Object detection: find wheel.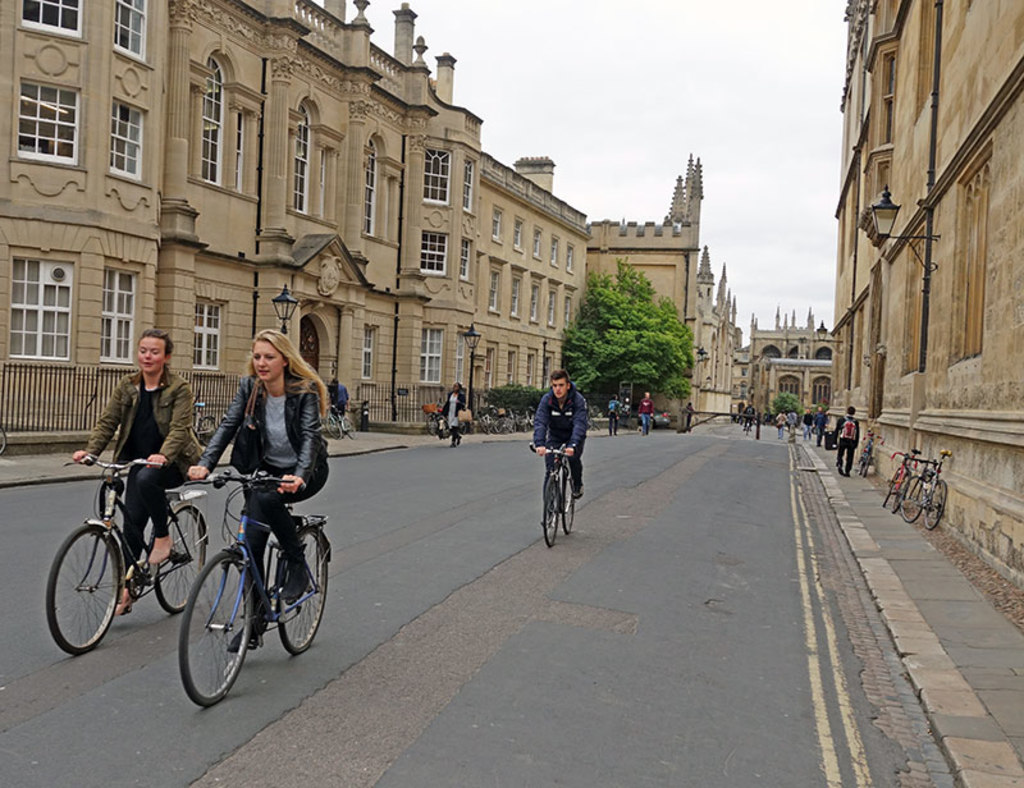
<box>280,523,332,663</box>.
